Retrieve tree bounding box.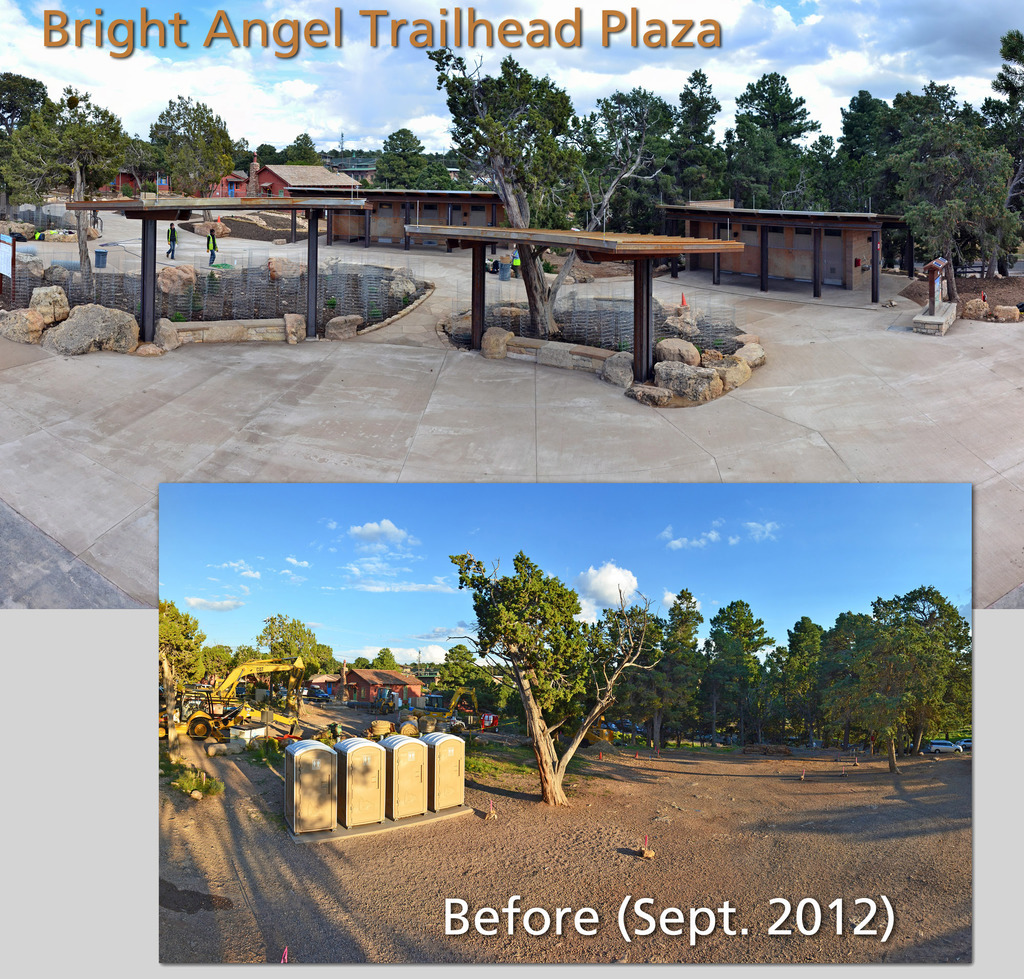
Bounding box: 145/93/241/198.
